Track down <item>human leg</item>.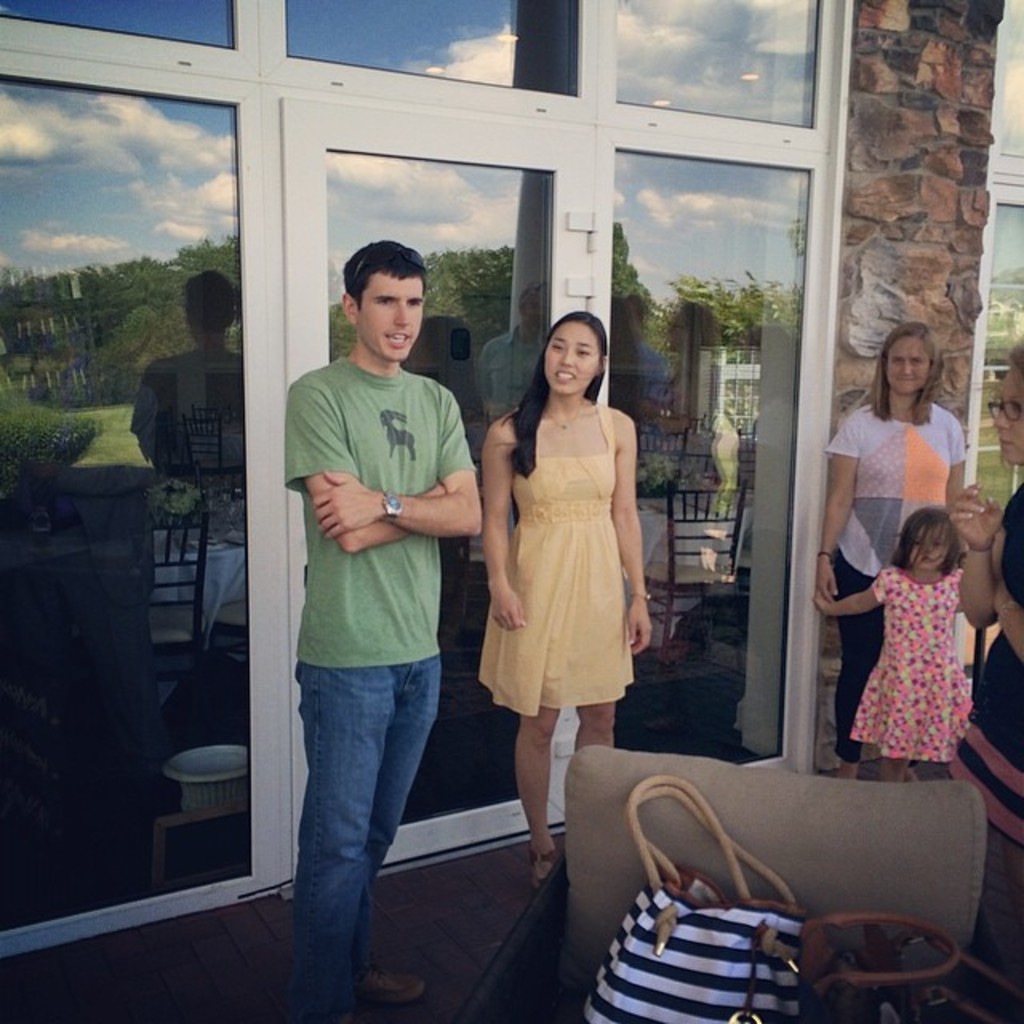
Tracked to Rect(578, 699, 619, 742).
